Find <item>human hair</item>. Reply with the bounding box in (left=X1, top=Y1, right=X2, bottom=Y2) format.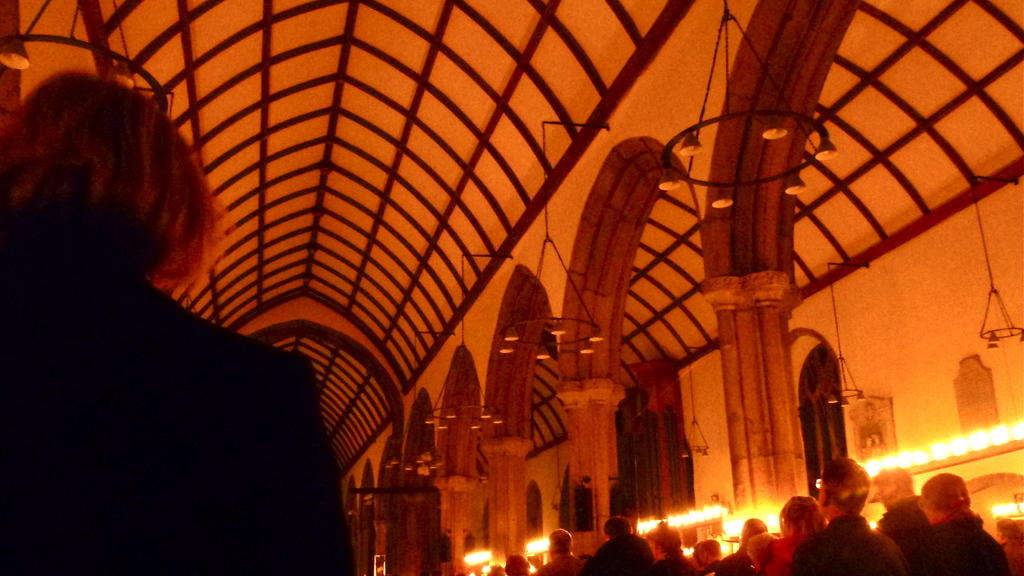
(left=646, top=525, right=680, bottom=561).
